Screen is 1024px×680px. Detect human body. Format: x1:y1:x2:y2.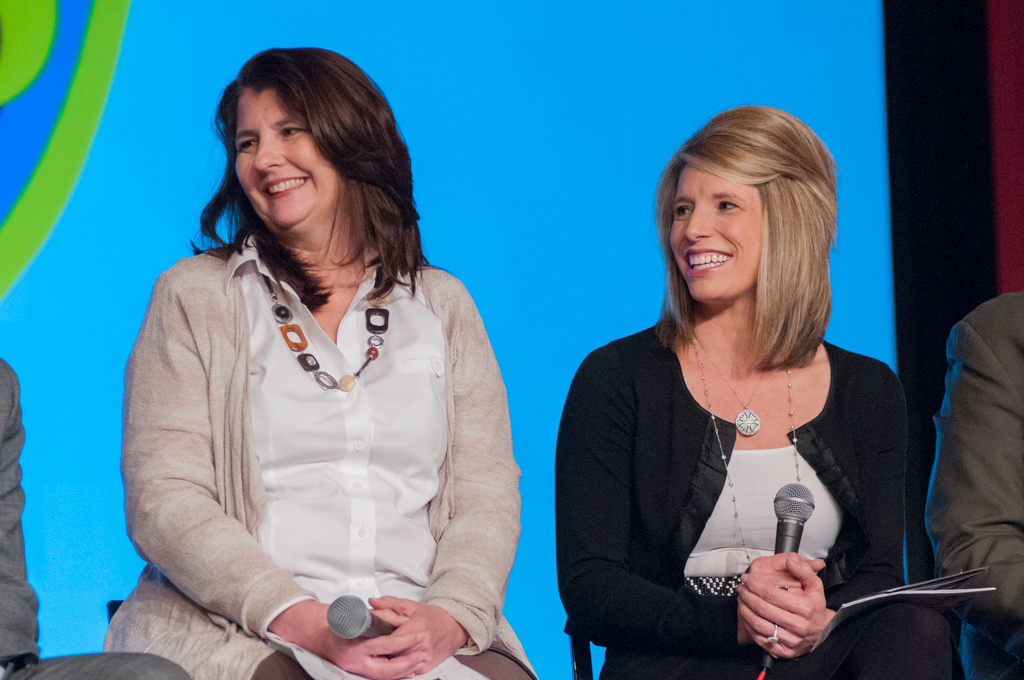
0:351:187:679.
